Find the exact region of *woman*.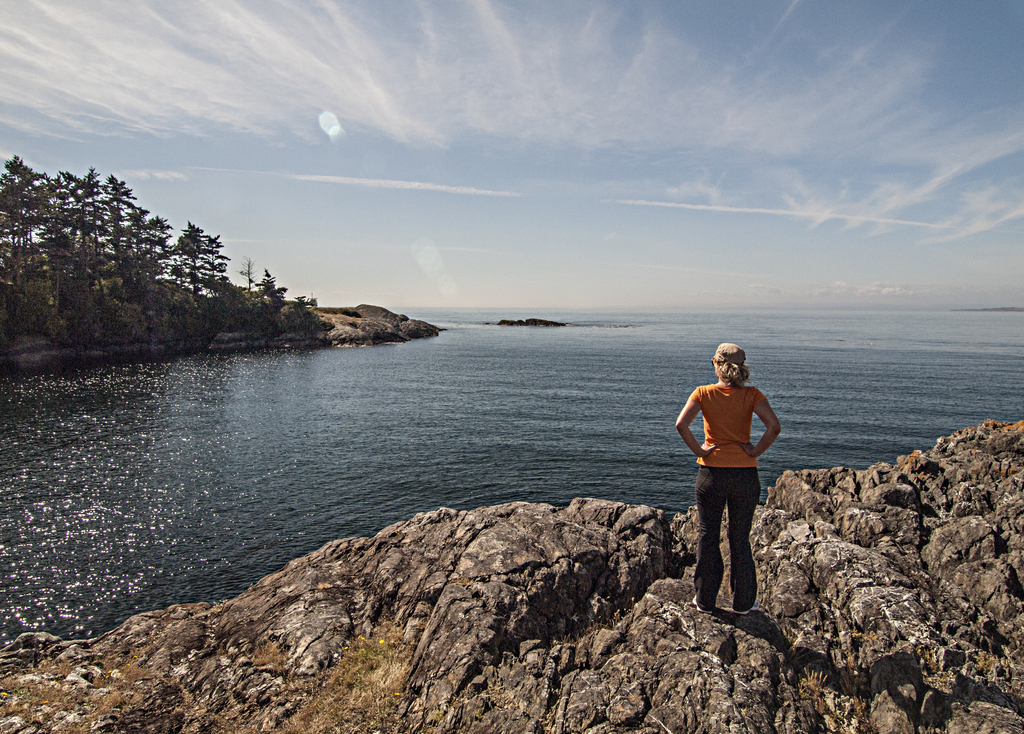
Exact region: <region>671, 342, 781, 617</region>.
